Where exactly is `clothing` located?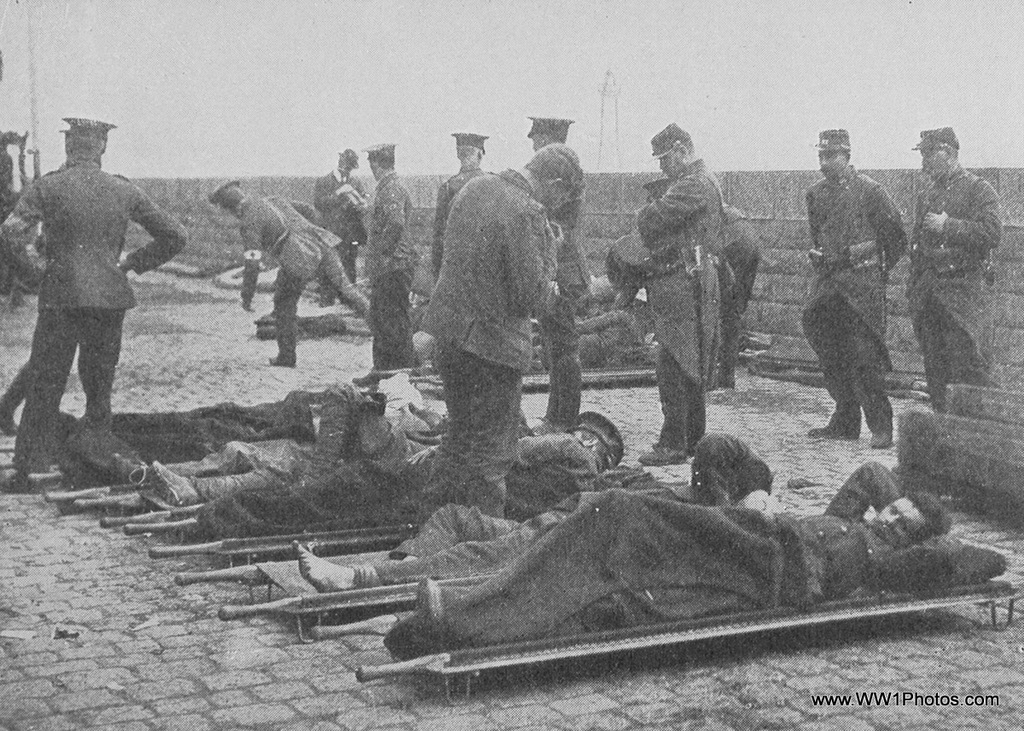
Its bounding box is bbox=[132, 379, 339, 466].
